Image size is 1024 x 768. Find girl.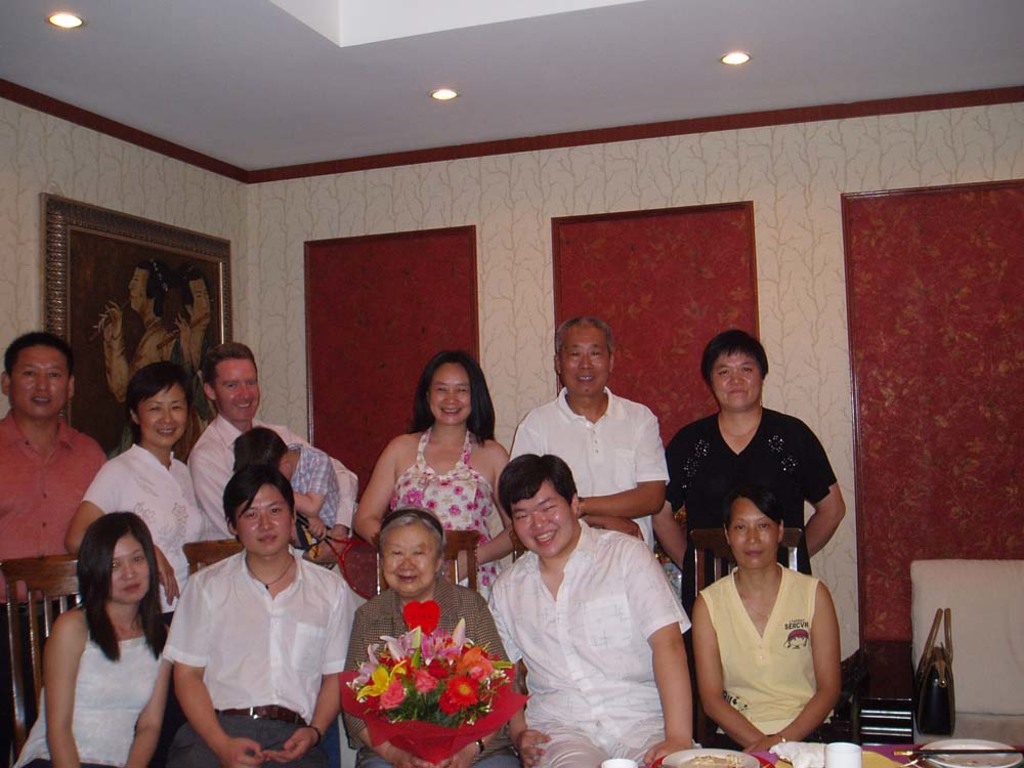
box=[13, 509, 175, 767].
